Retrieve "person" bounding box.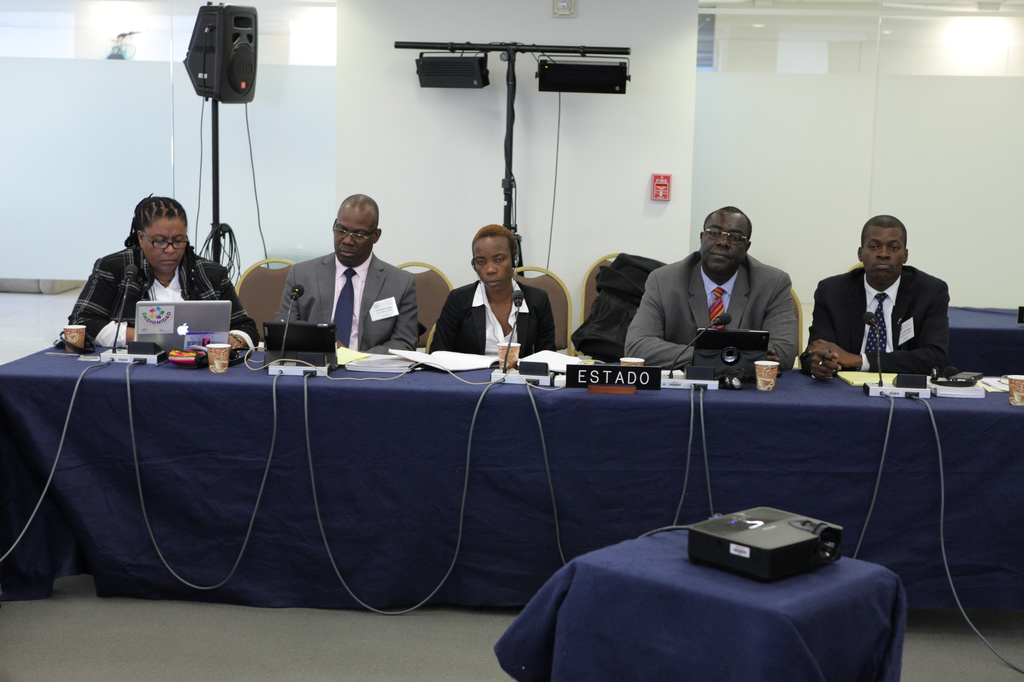
Bounding box: locate(626, 204, 797, 369).
